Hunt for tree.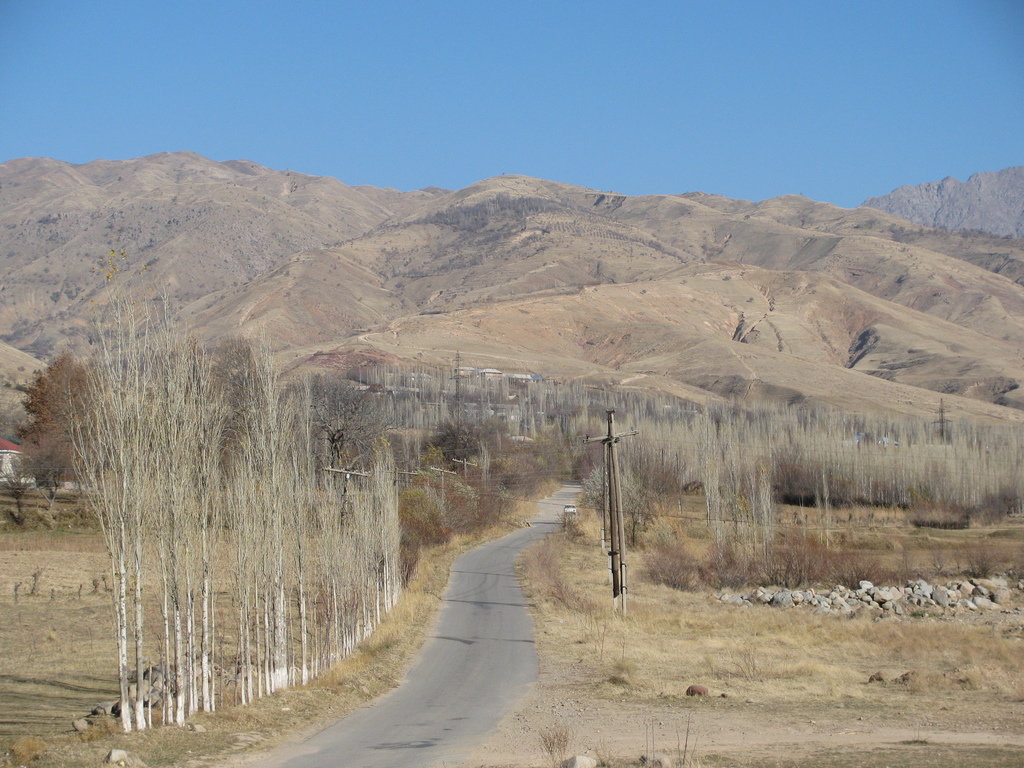
Hunted down at select_region(740, 419, 767, 569).
